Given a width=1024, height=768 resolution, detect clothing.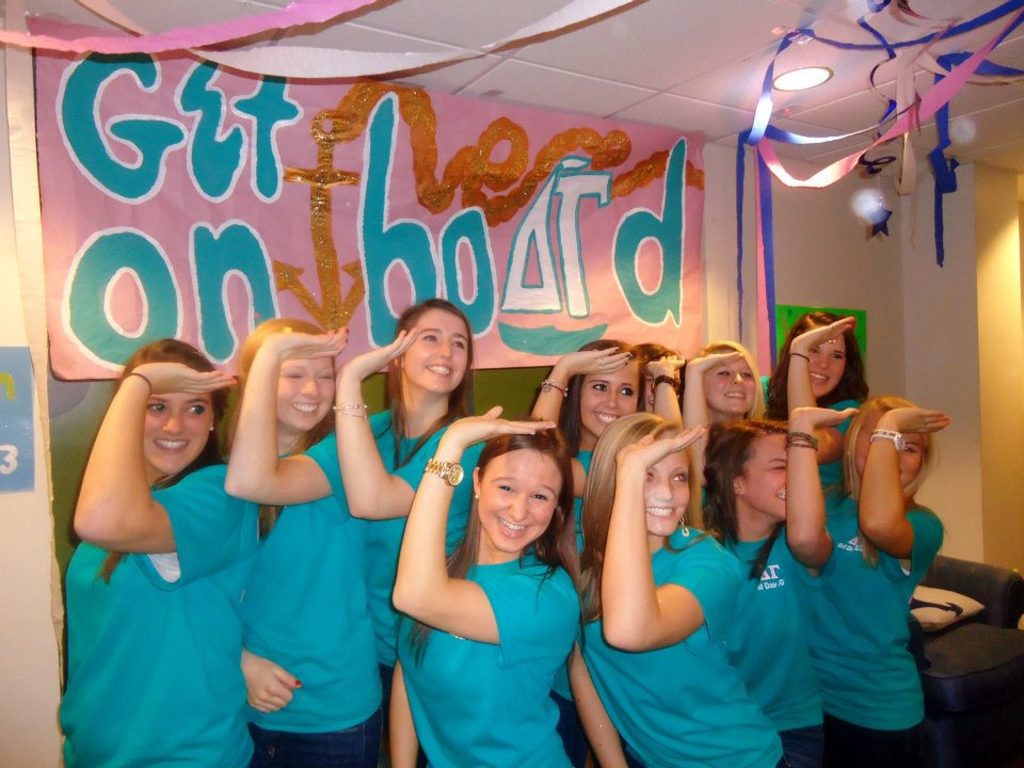
box=[762, 375, 857, 505].
